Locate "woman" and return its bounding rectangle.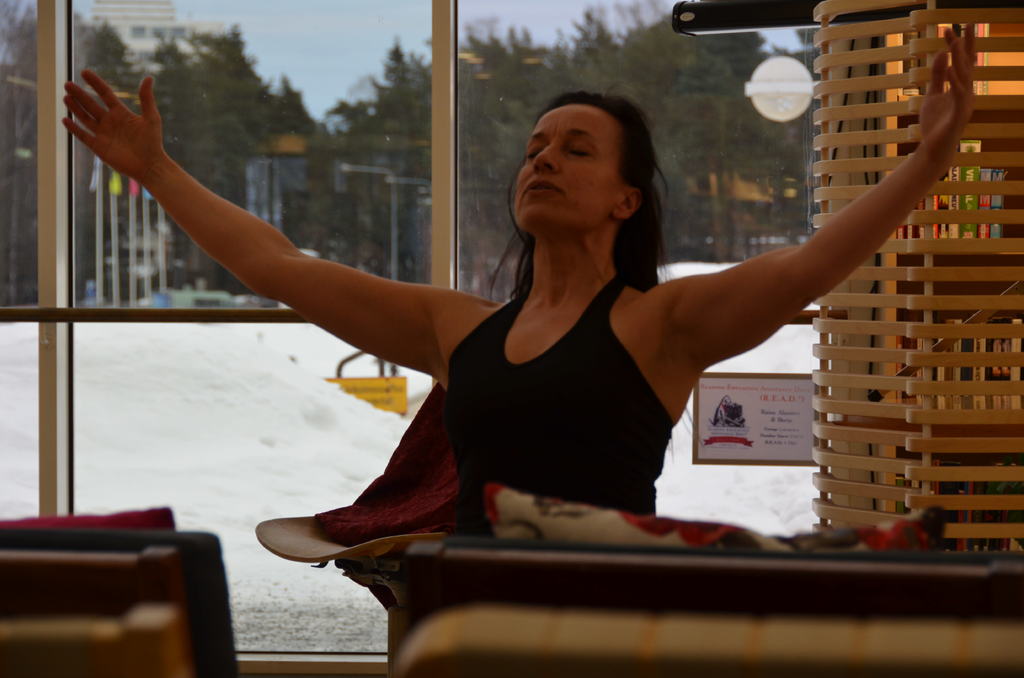
[x1=47, y1=14, x2=976, y2=583].
